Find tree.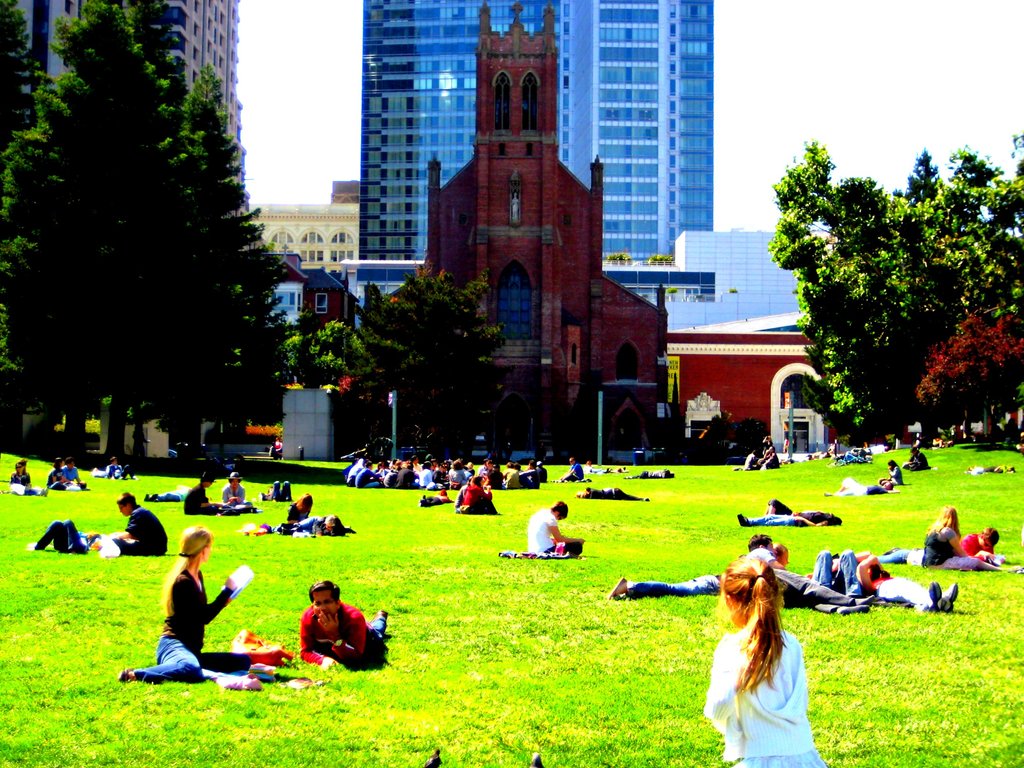
(left=0, top=0, right=47, bottom=156).
